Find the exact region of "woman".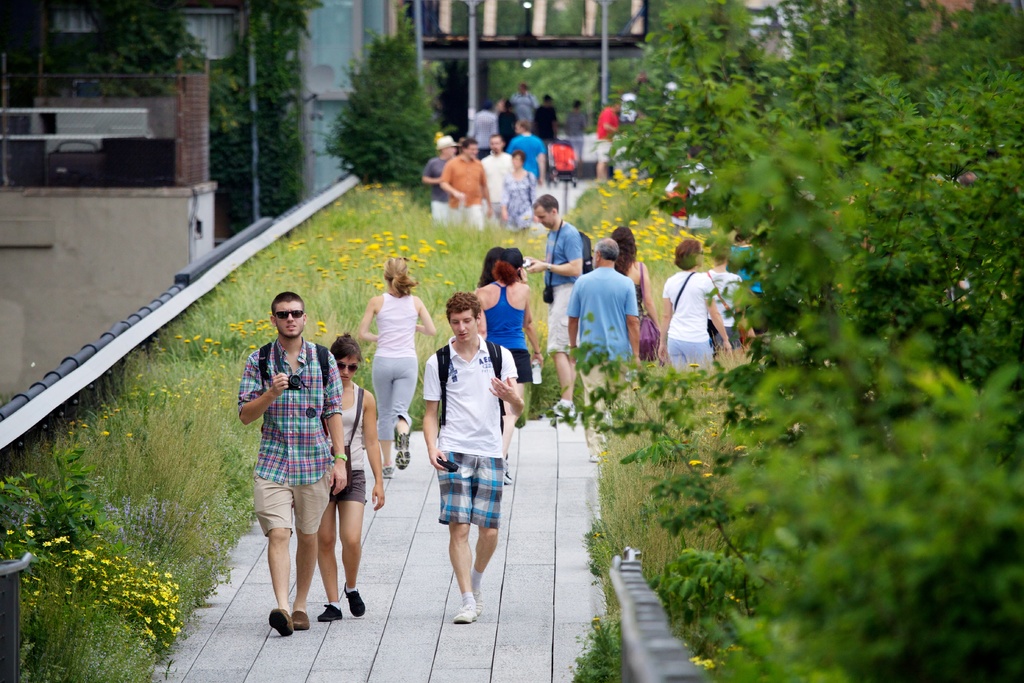
Exact region: 605 224 661 358.
